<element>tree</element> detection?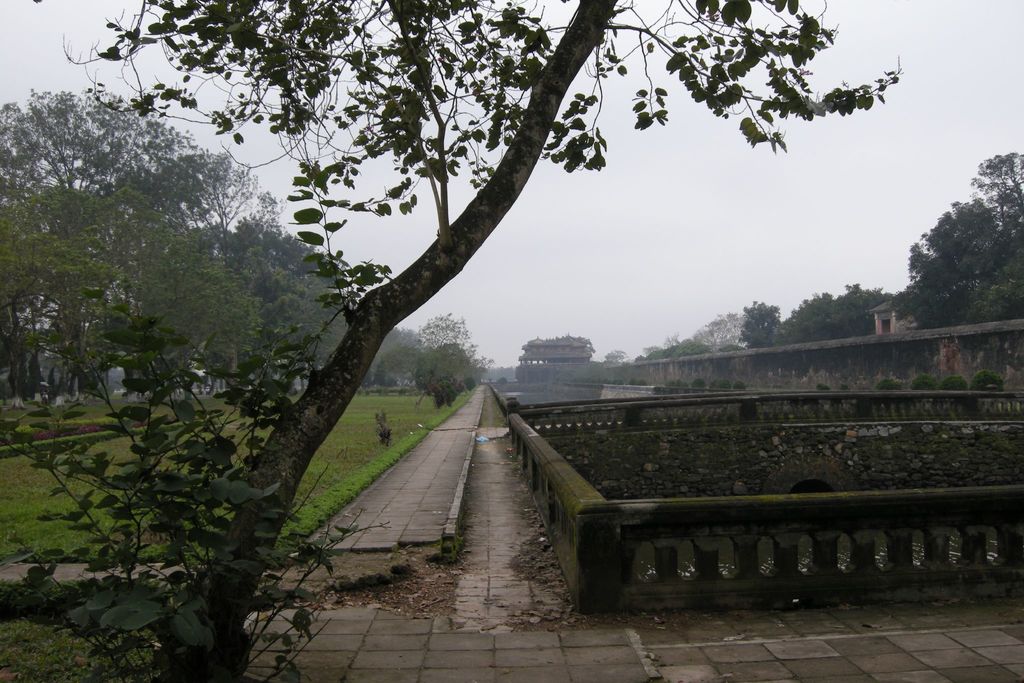
(606, 347, 631, 367)
